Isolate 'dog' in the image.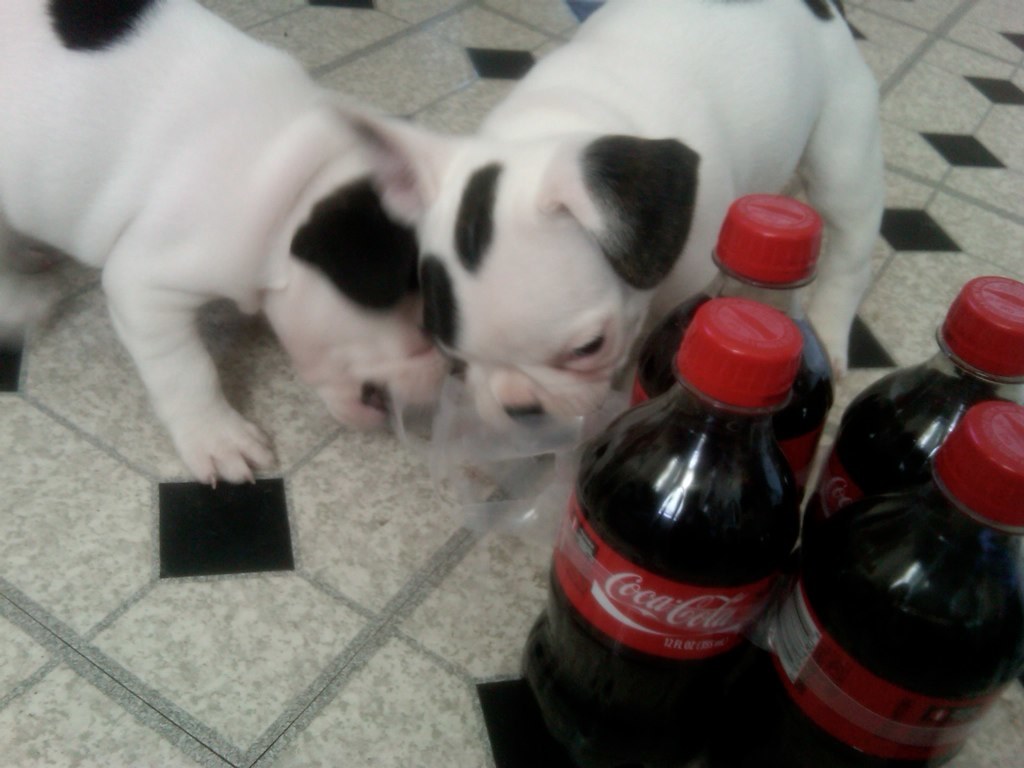
Isolated region: 0:0:455:490.
